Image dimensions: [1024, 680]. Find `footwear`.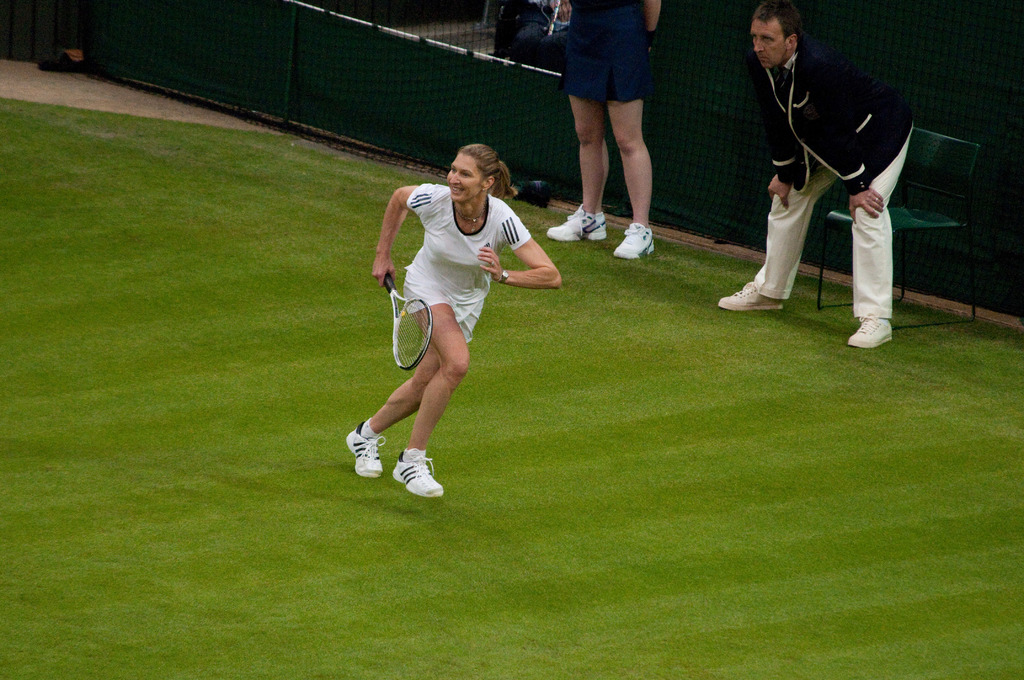
BBox(716, 278, 785, 313).
